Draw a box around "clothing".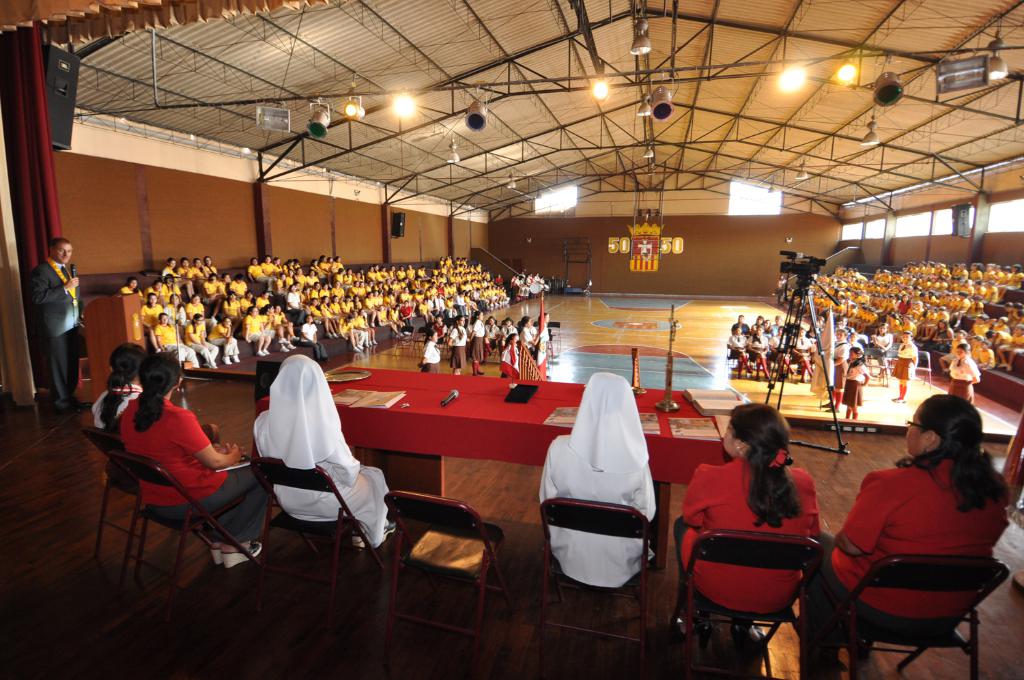
(529,324,539,341).
